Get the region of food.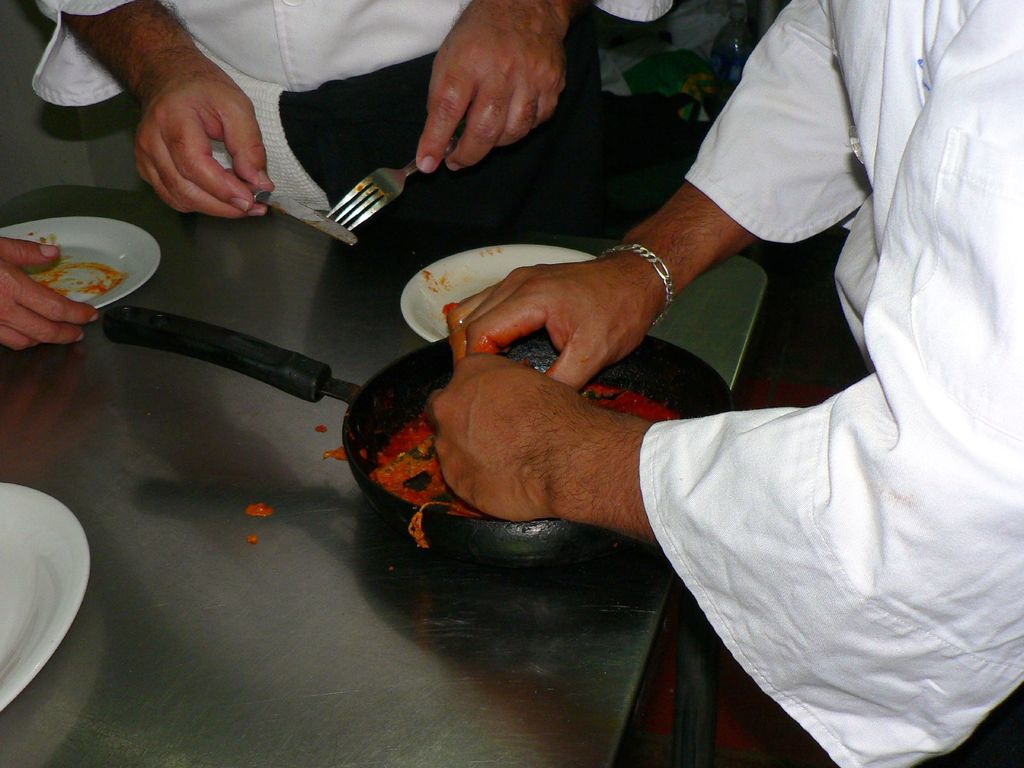
[317, 422, 323, 433].
